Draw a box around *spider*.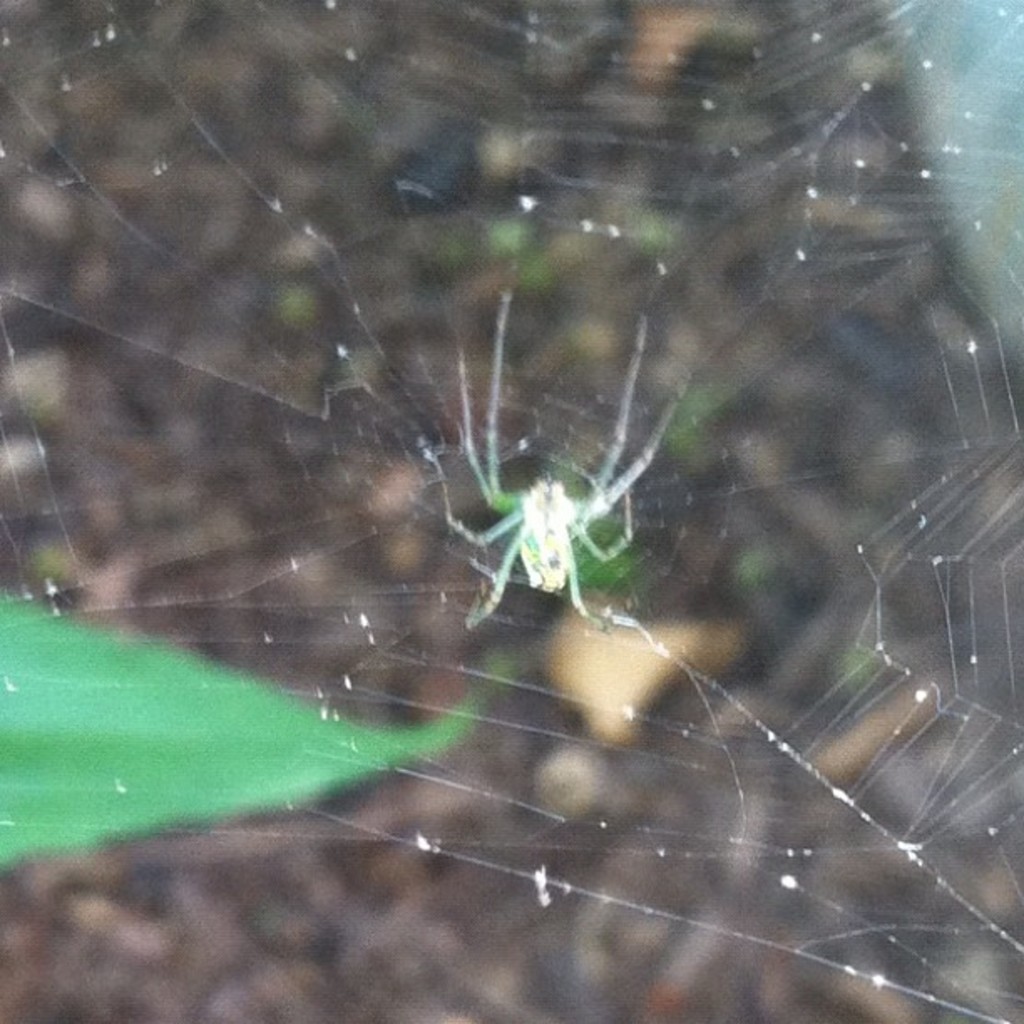
<bbox>407, 278, 699, 646</bbox>.
